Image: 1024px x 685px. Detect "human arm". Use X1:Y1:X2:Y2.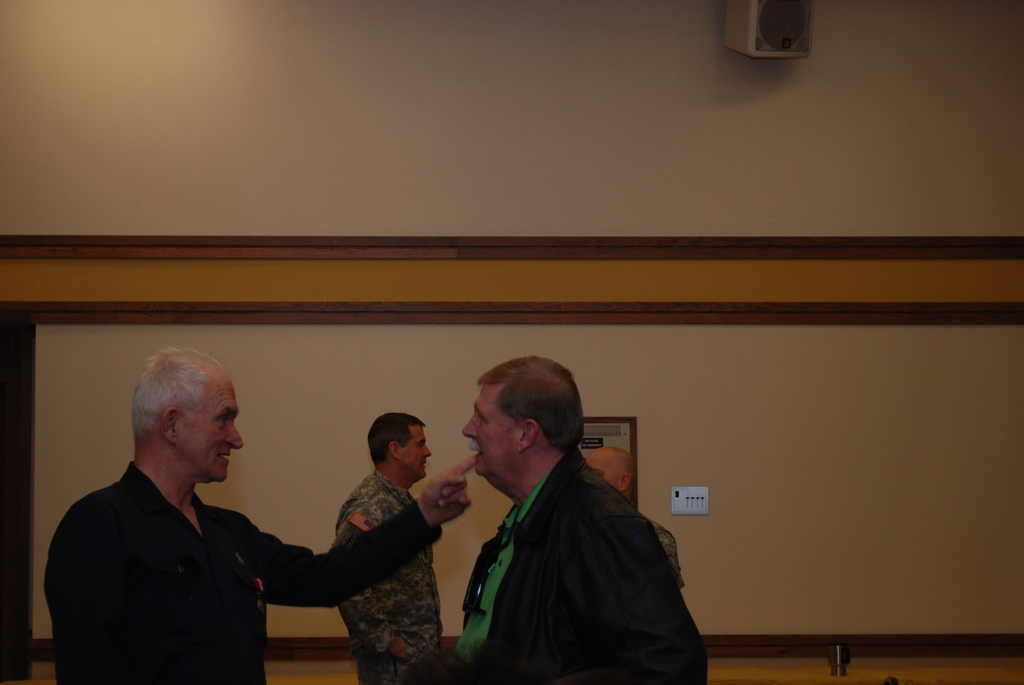
659:534:680:592.
